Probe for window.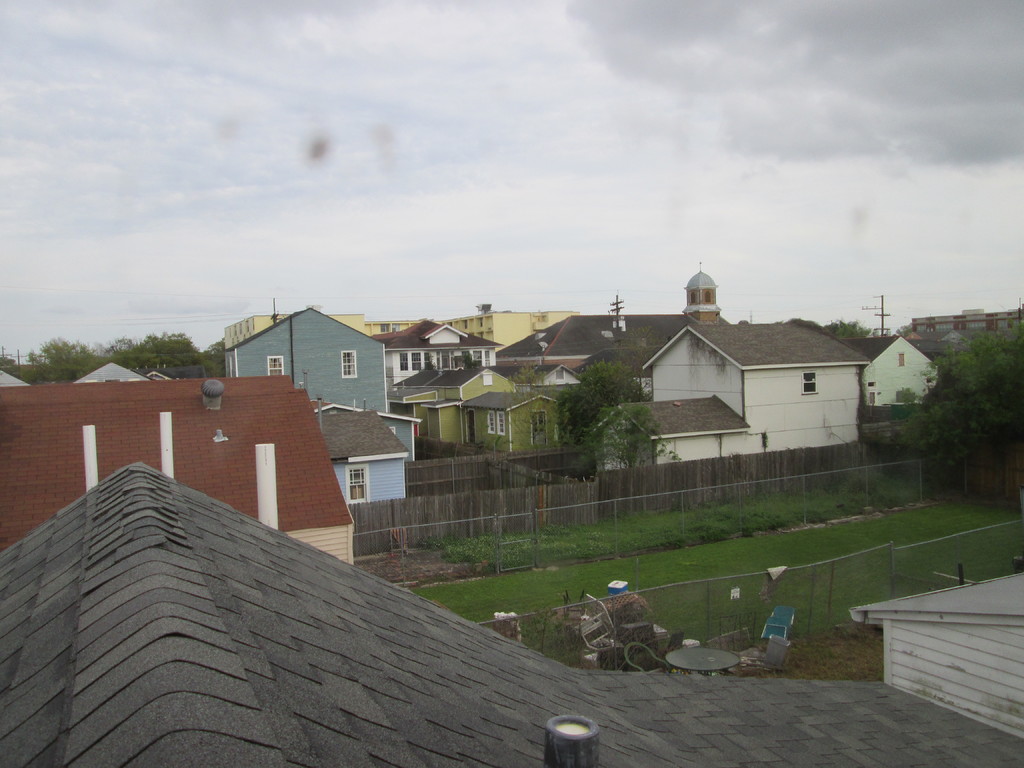
Probe result: bbox=[410, 349, 420, 373].
